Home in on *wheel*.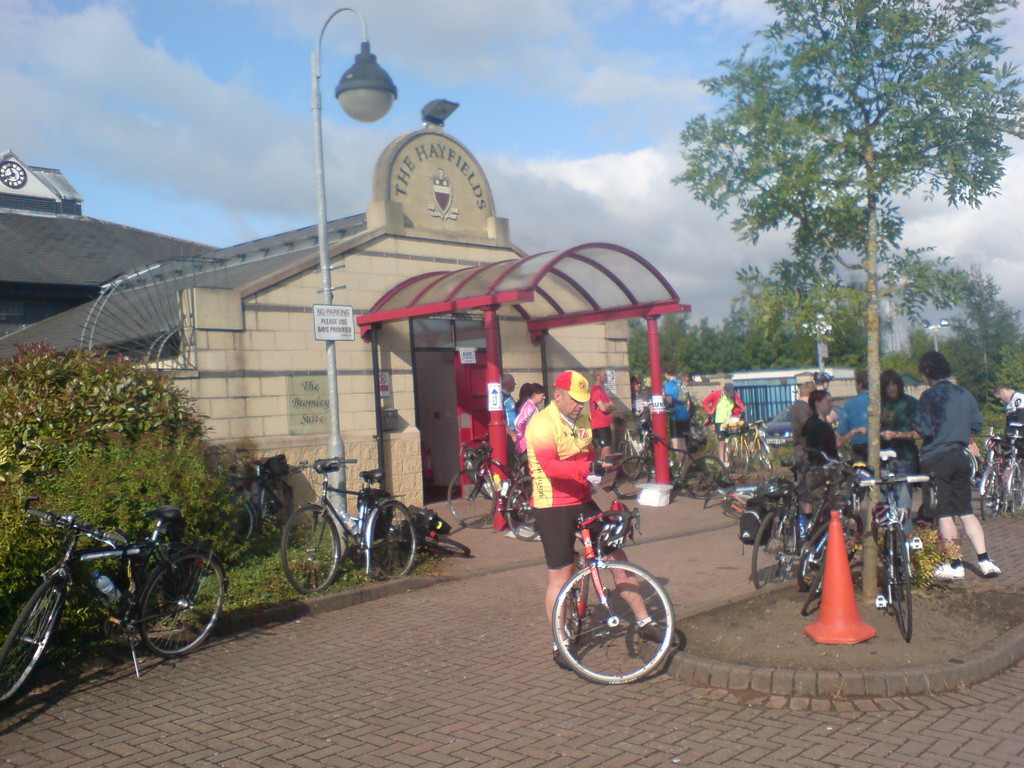
Homed in at <box>756,441,772,468</box>.
